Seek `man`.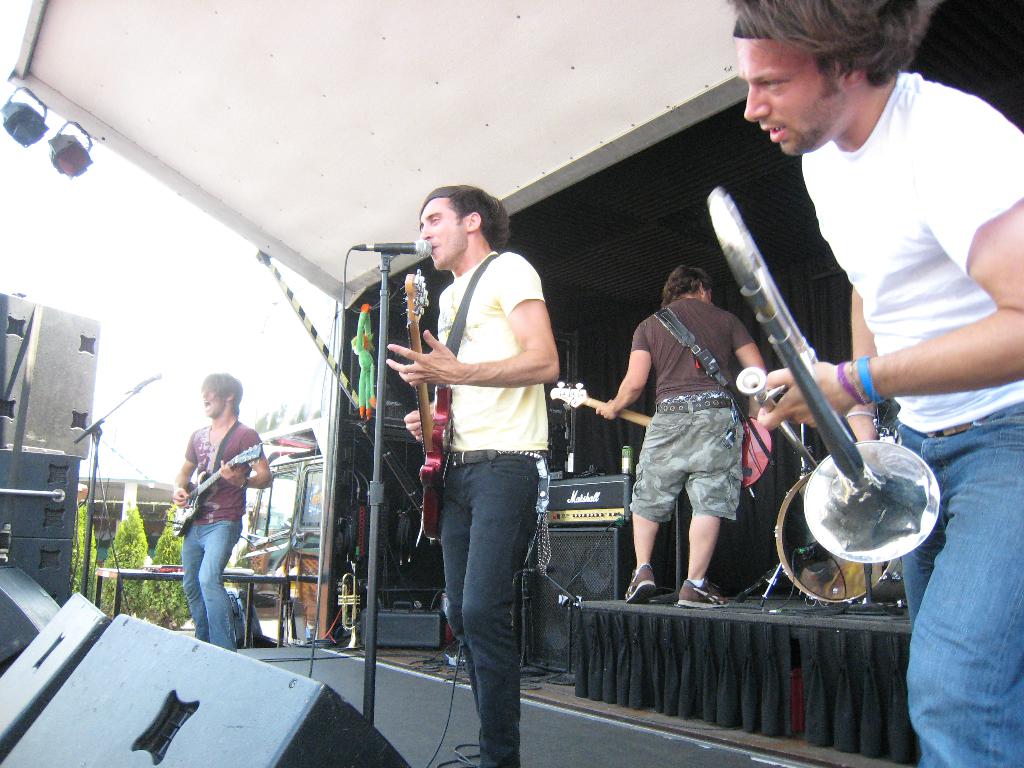
region(170, 373, 276, 651).
